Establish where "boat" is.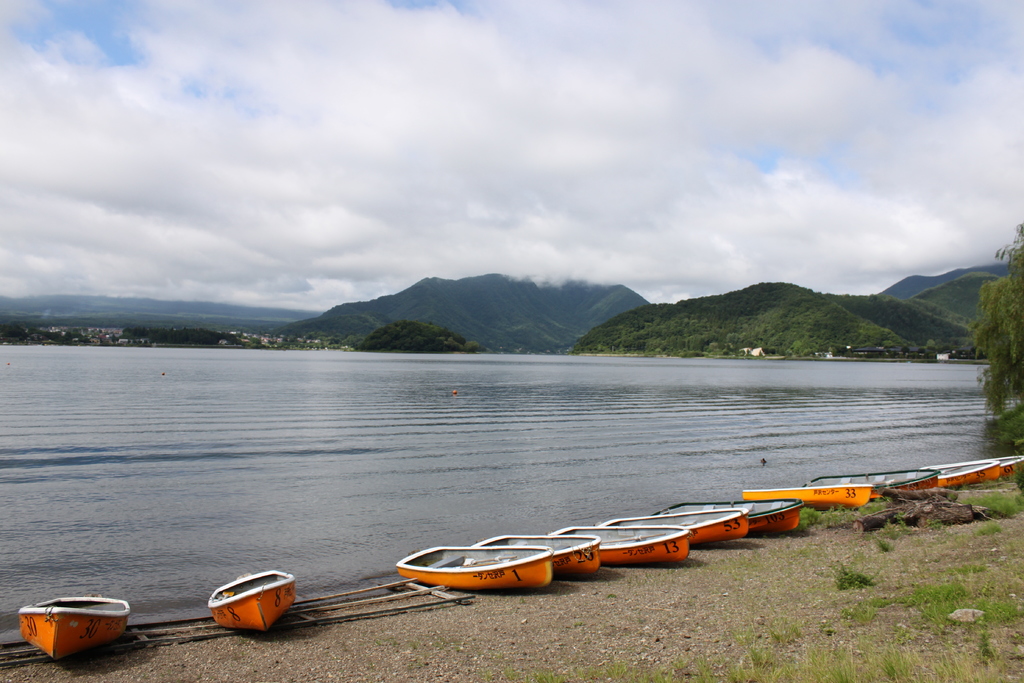
Established at bbox=[394, 540, 552, 589].
